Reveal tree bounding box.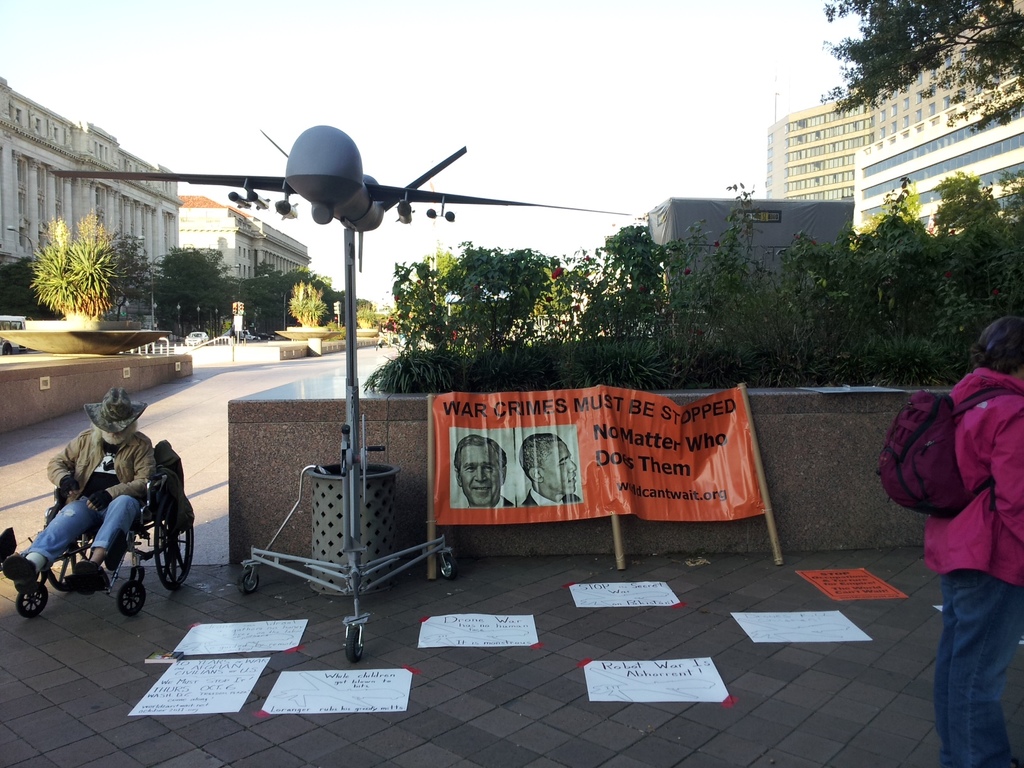
Revealed: region(33, 219, 140, 326).
